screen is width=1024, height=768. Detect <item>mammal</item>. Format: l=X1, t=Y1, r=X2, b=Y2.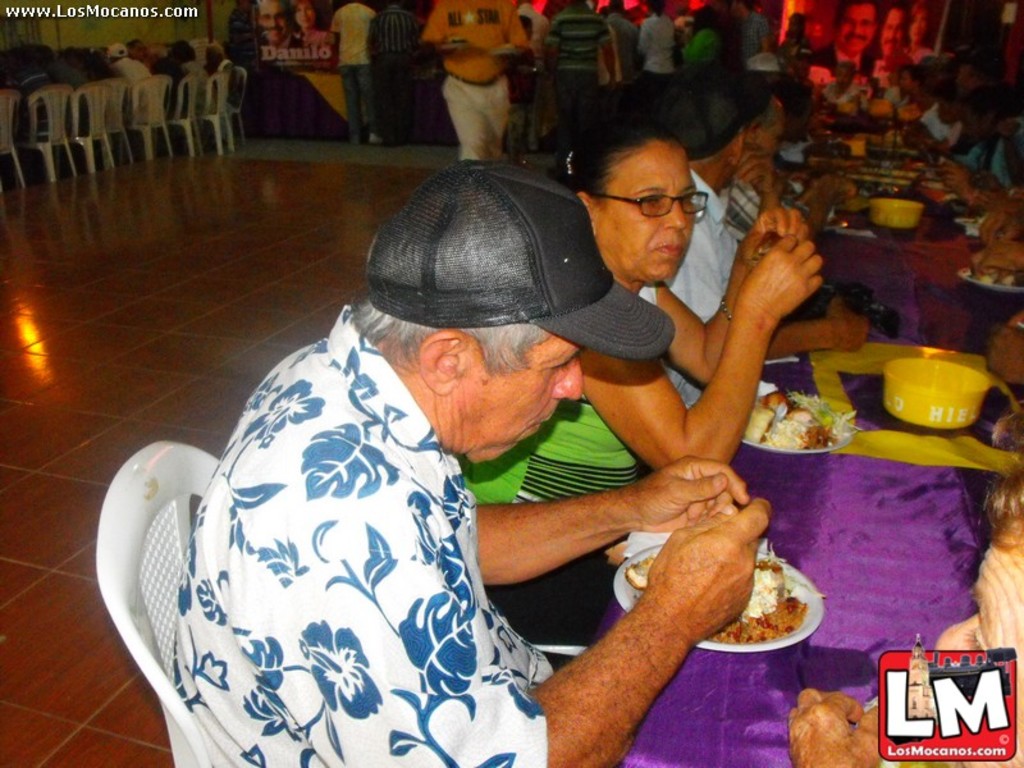
l=113, t=40, r=151, b=124.
